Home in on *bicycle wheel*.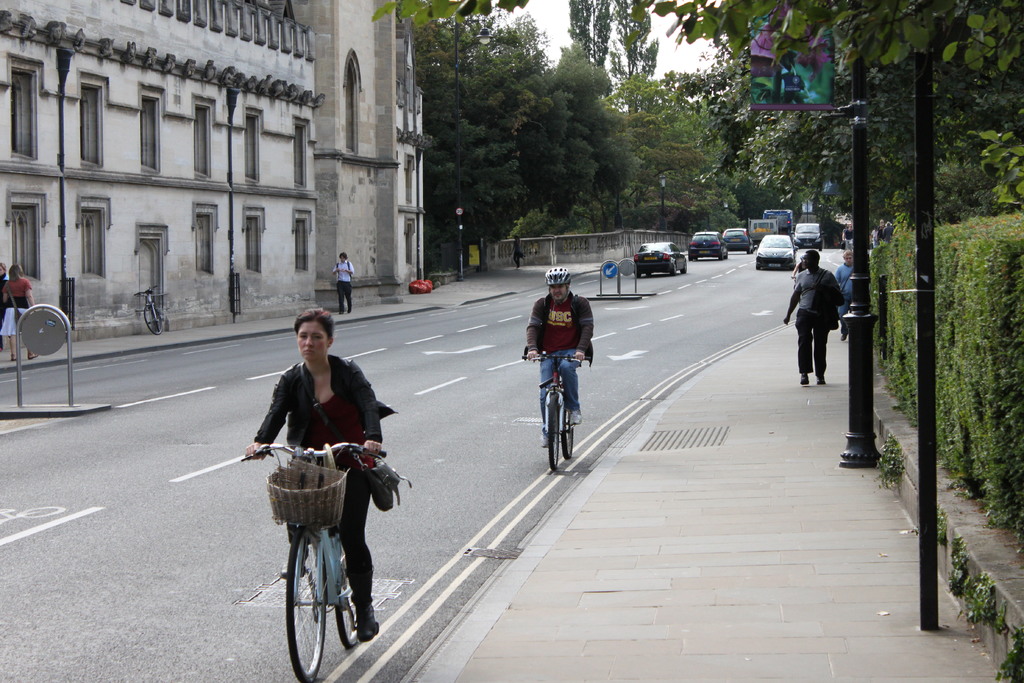
Homed in at 334,561,359,645.
